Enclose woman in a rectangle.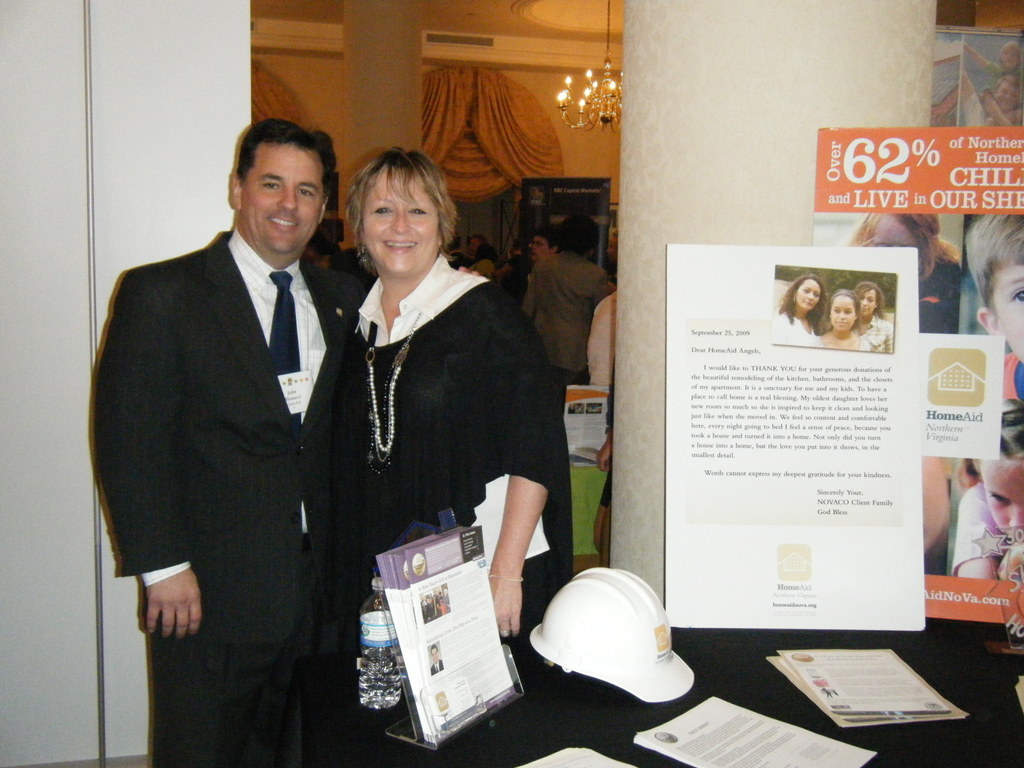
<region>809, 289, 871, 356</region>.
